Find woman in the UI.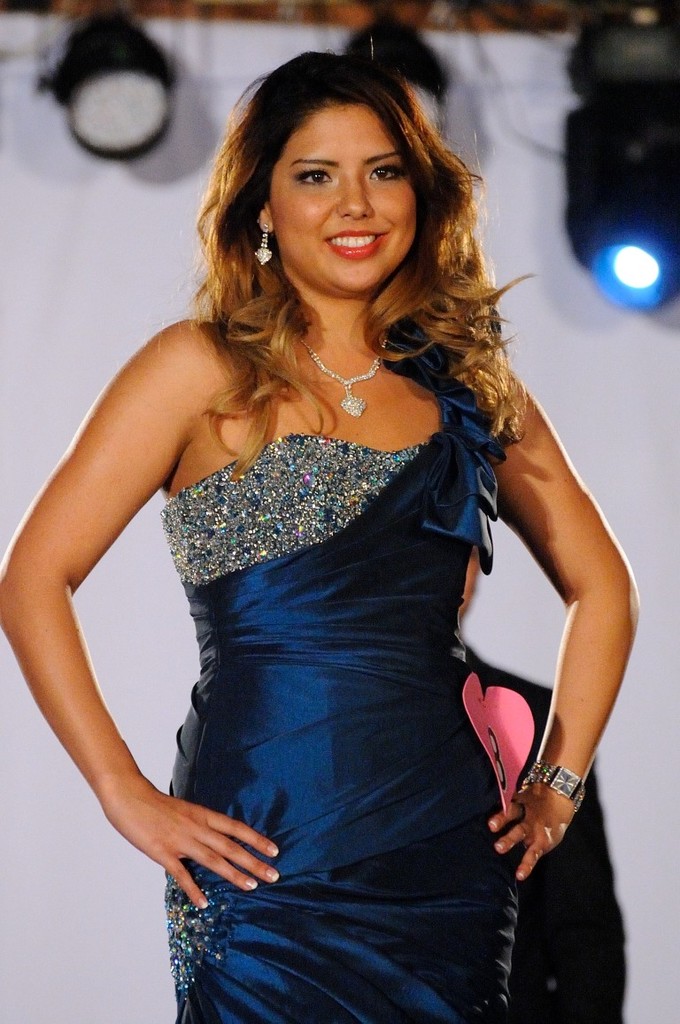
UI element at [left=0, top=34, right=644, bottom=1021].
